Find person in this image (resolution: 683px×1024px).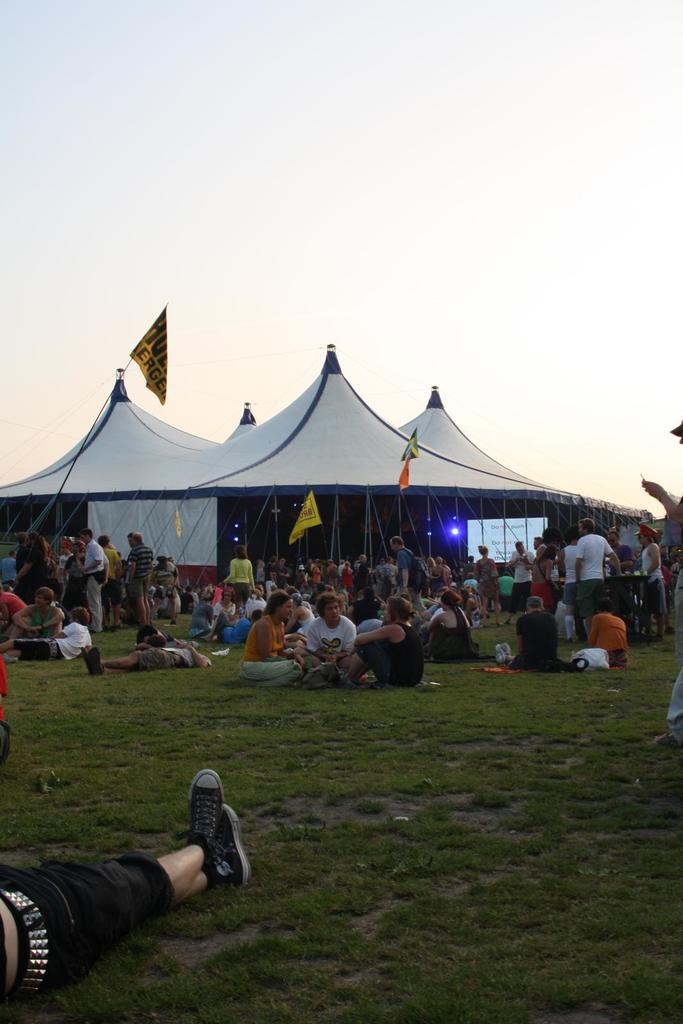
l=389, t=536, r=417, b=594.
